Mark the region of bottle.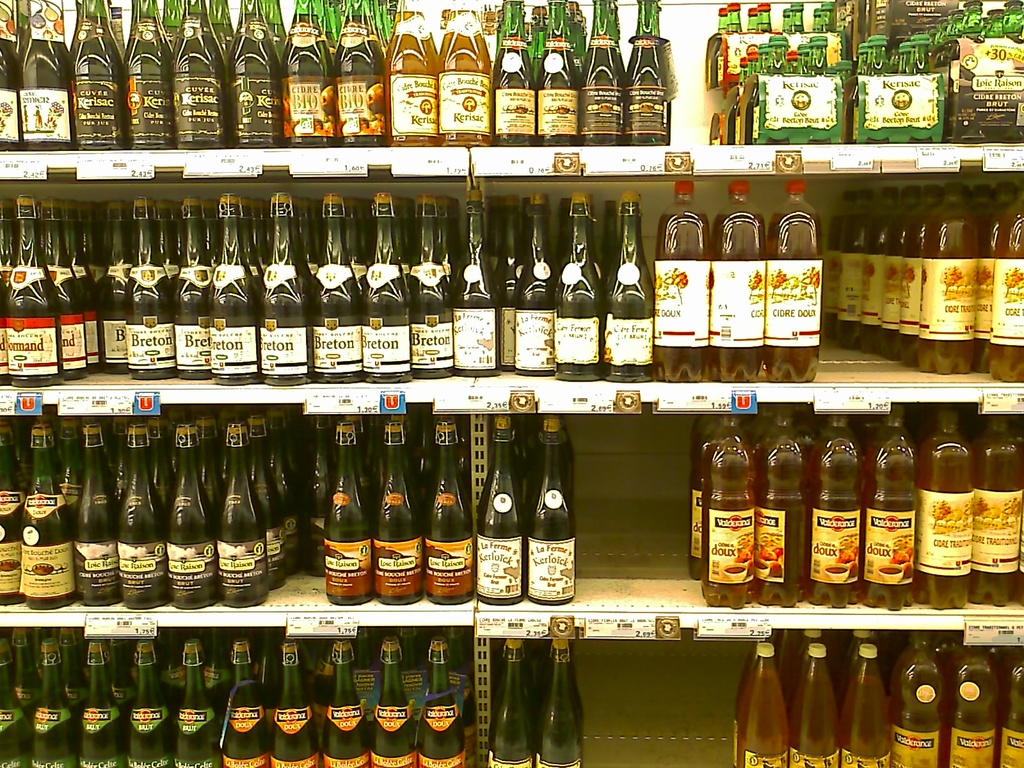
Region: <bbox>150, 424, 174, 503</bbox>.
